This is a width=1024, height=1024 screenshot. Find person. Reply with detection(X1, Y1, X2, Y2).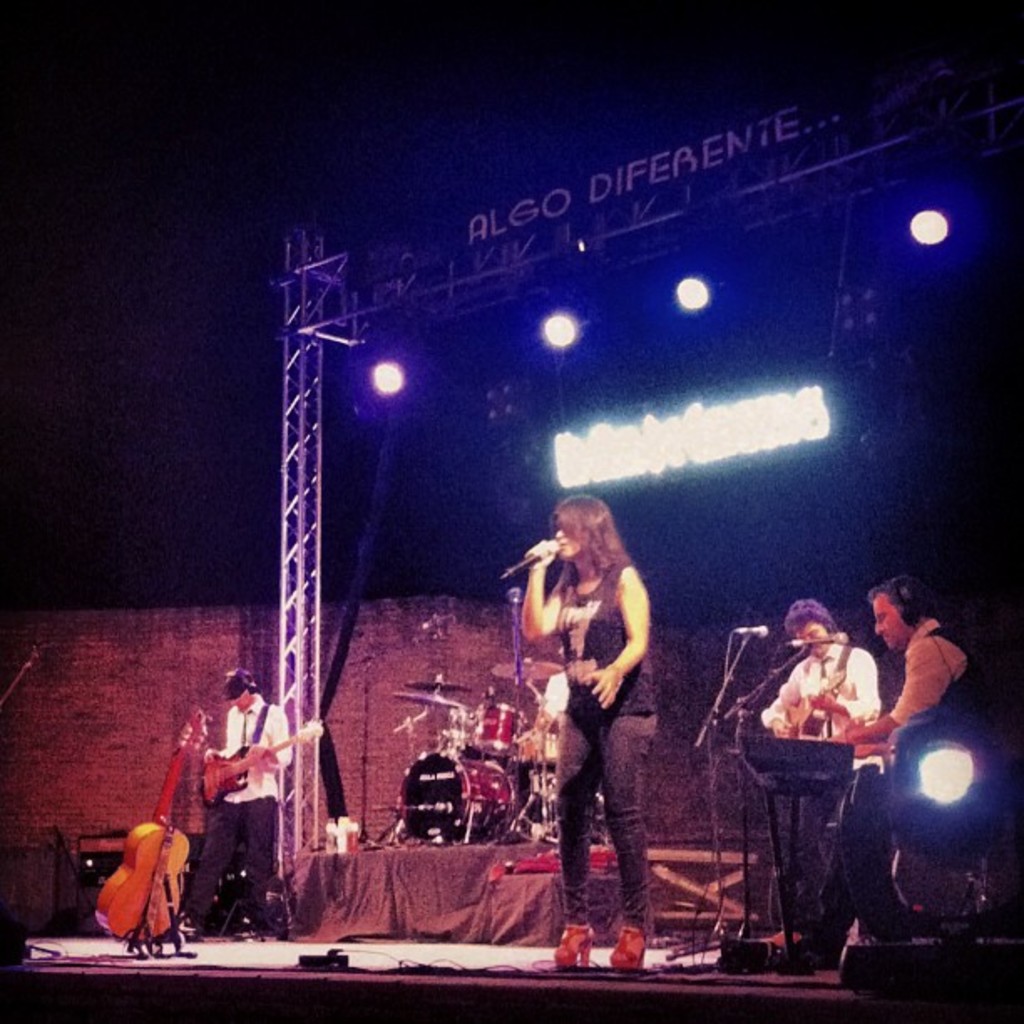
detection(524, 480, 673, 944).
